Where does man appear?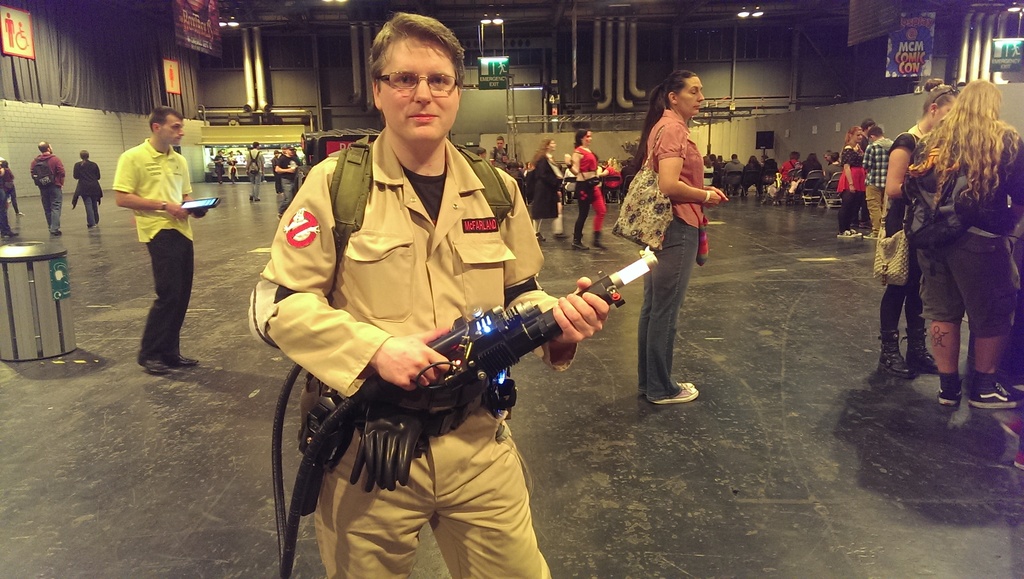
Appears at locate(271, 144, 303, 215).
